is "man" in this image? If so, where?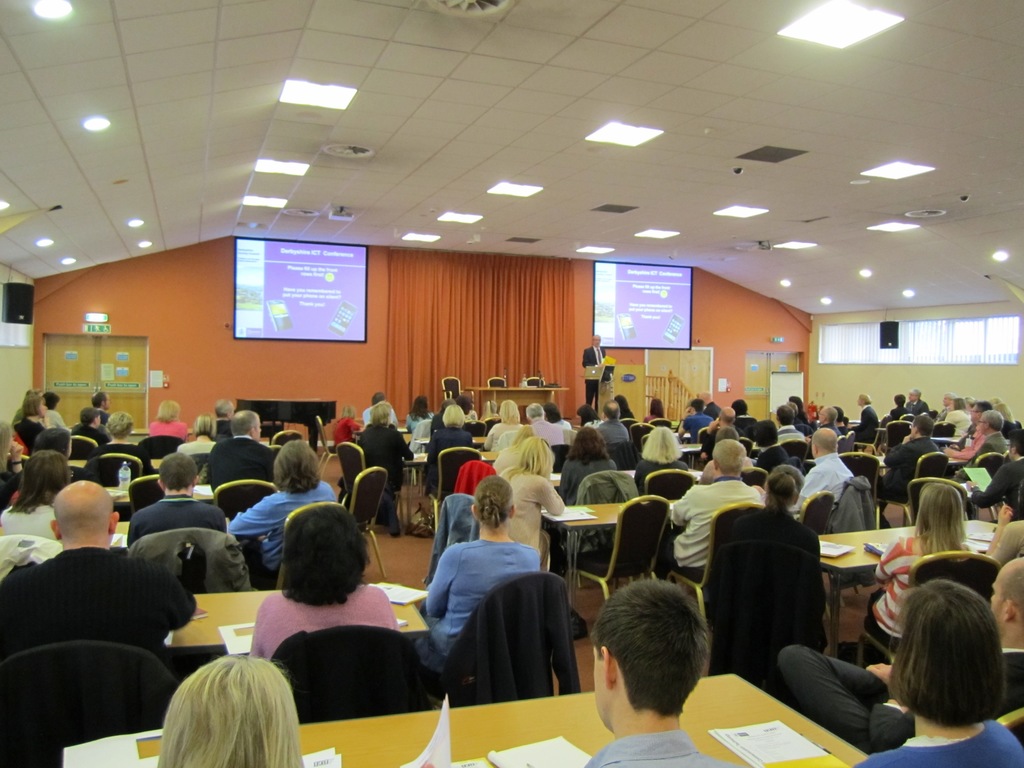
Yes, at BBox(965, 407, 1009, 463).
